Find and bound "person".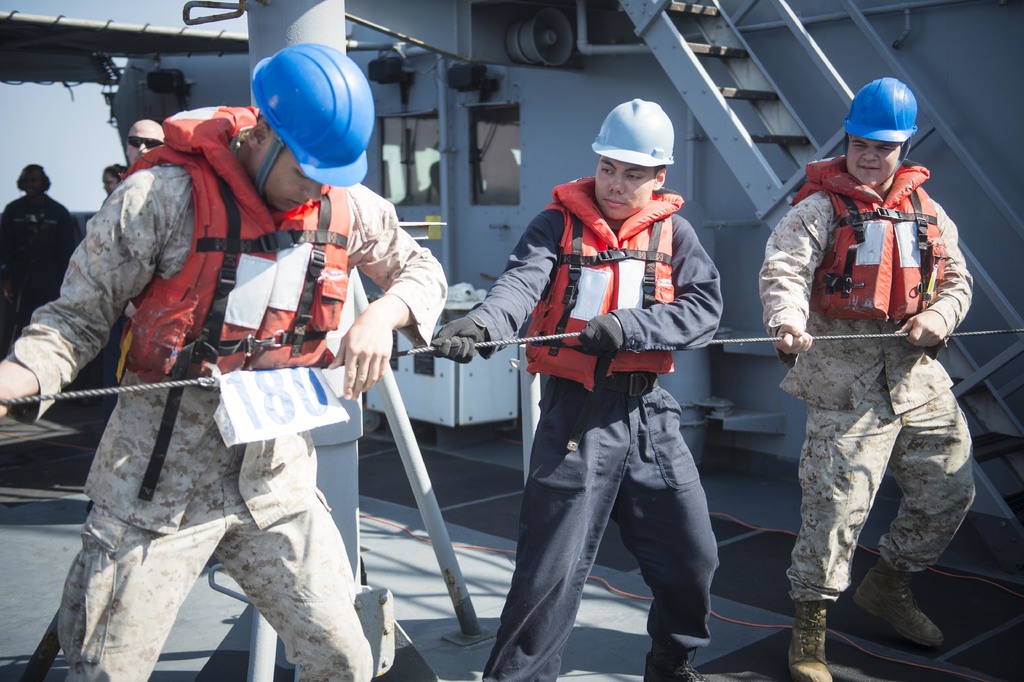
Bound: x1=120, y1=116, x2=168, y2=165.
